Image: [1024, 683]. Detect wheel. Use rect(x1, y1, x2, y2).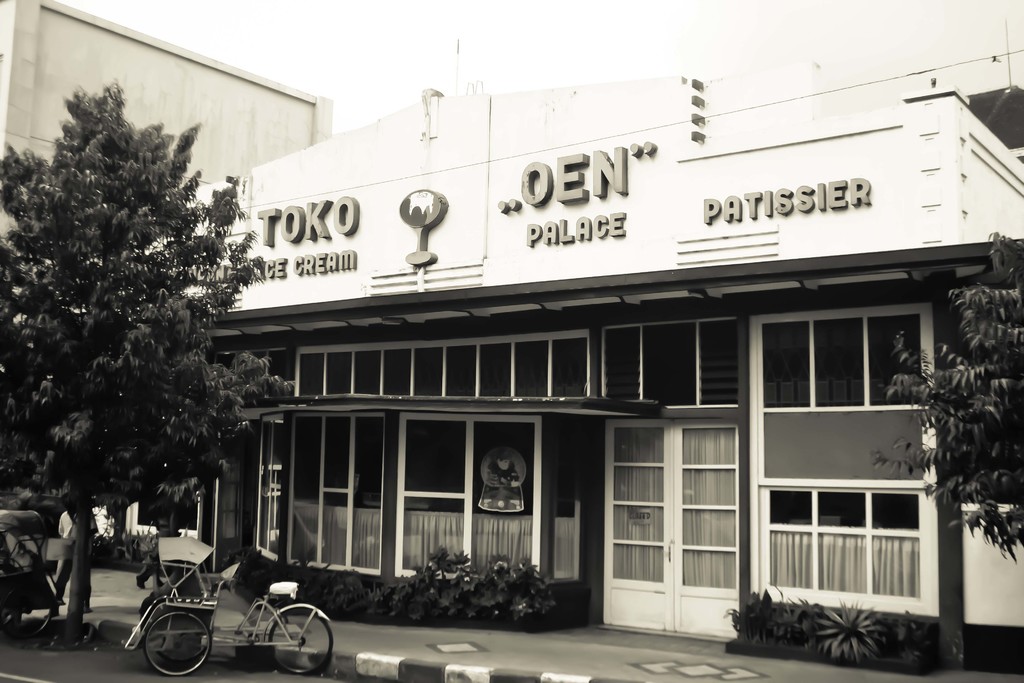
rect(1, 583, 51, 636).
